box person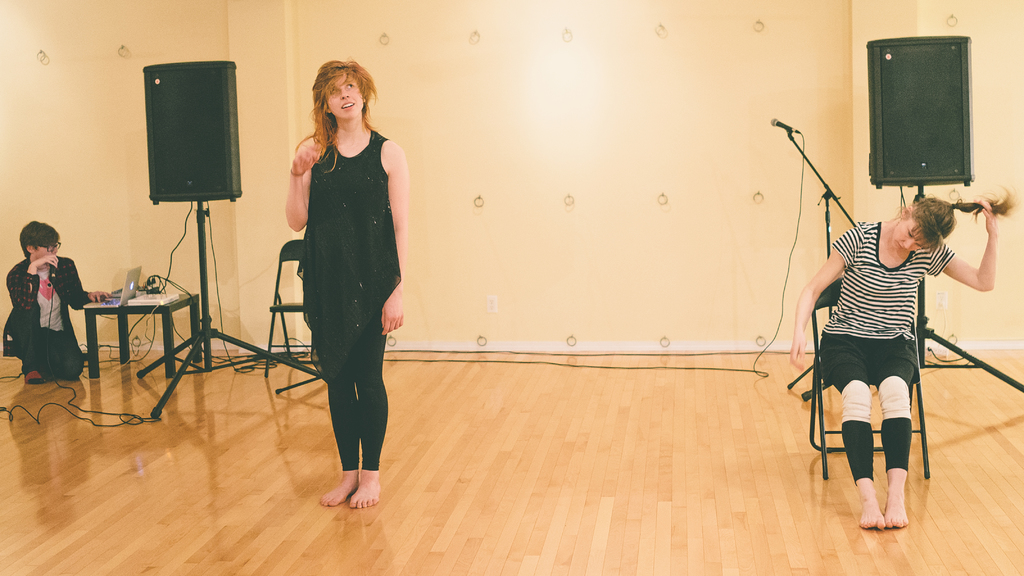
<region>2, 218, 115, 379</region>
